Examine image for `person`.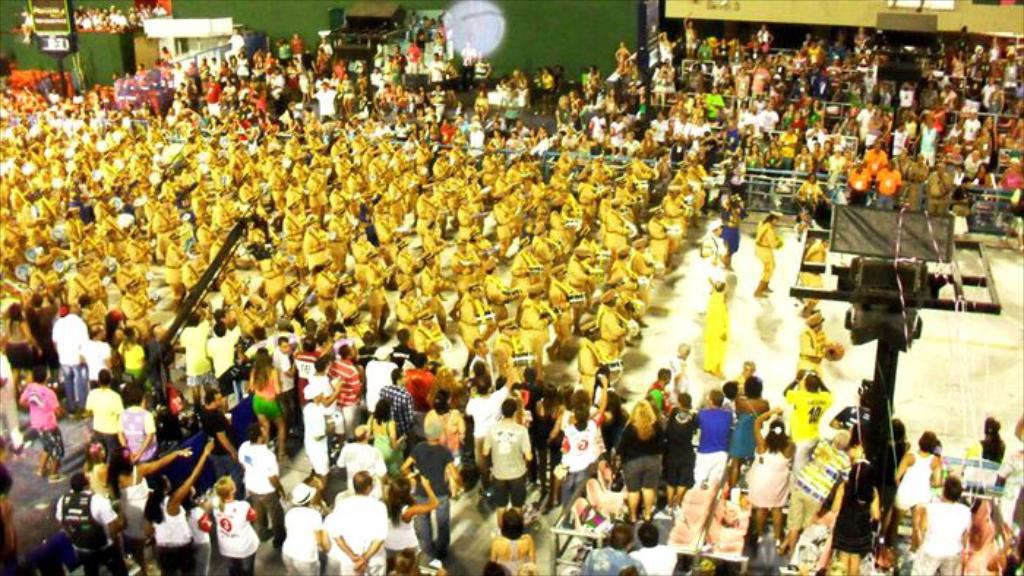
Examination result: {"left": 901, "top": 428, "right": 951, "bottom": 541}.
